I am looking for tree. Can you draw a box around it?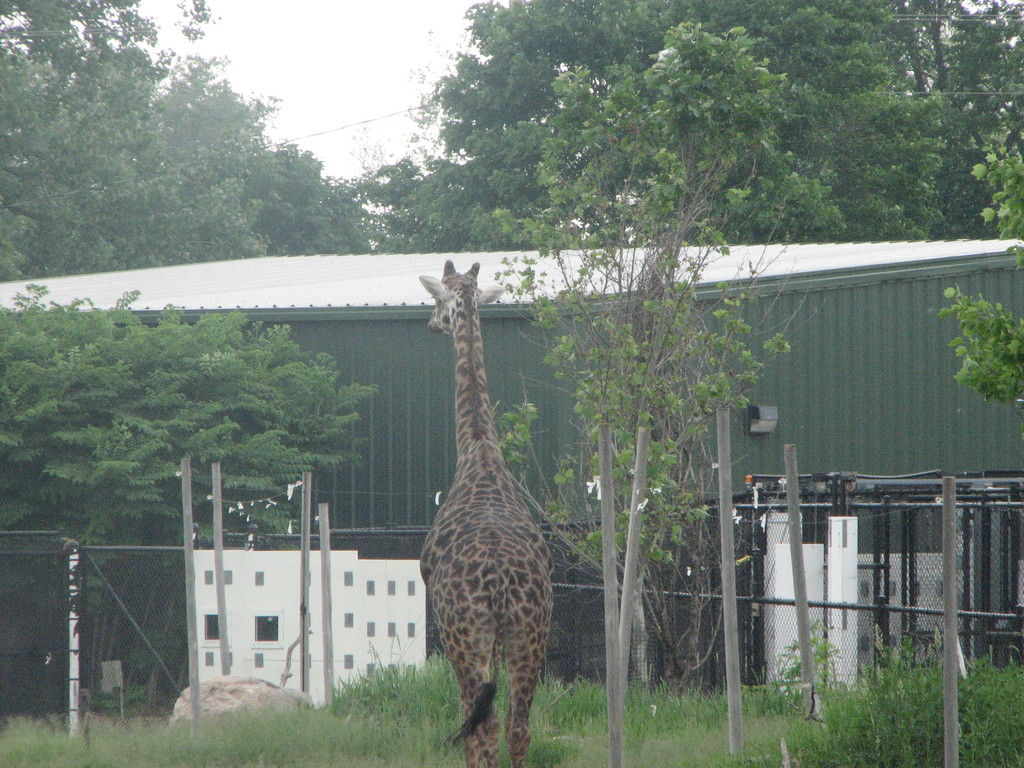
Sure, the bounding box is BBox(0, 0, 381, 292).
